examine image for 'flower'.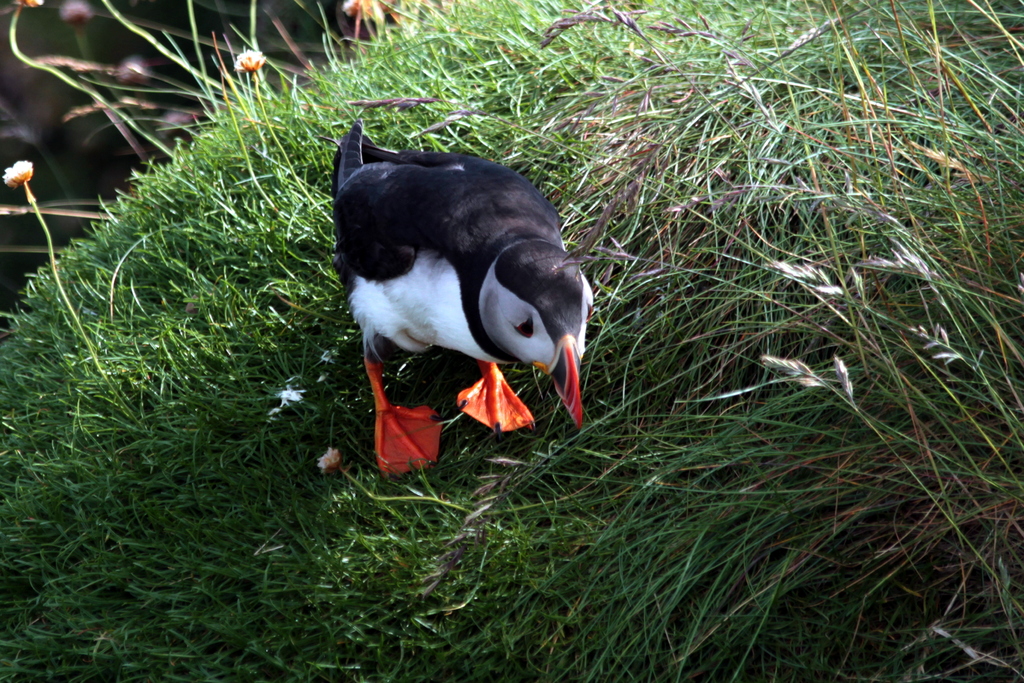
Examination result: x1=339 y1=0 x2=382 y2=19.
